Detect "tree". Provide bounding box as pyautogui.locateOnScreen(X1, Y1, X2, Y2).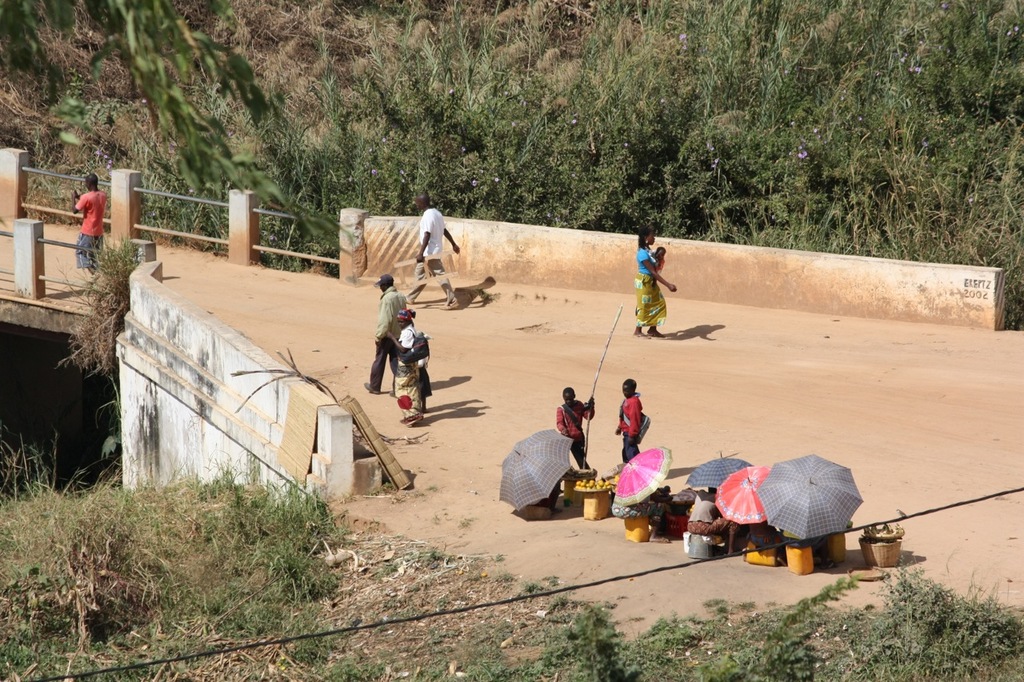
pyautogui.locateOnScreen(349, 0, 1023, 336).
